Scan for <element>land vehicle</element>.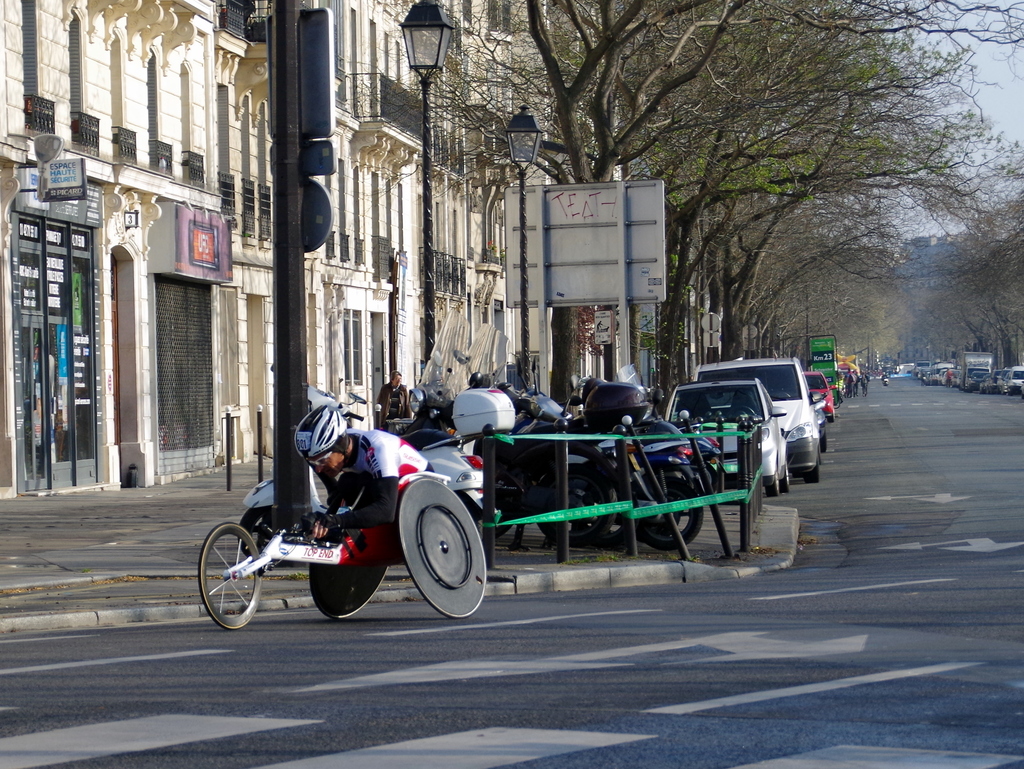
Scan result: [692,357,823,487].
